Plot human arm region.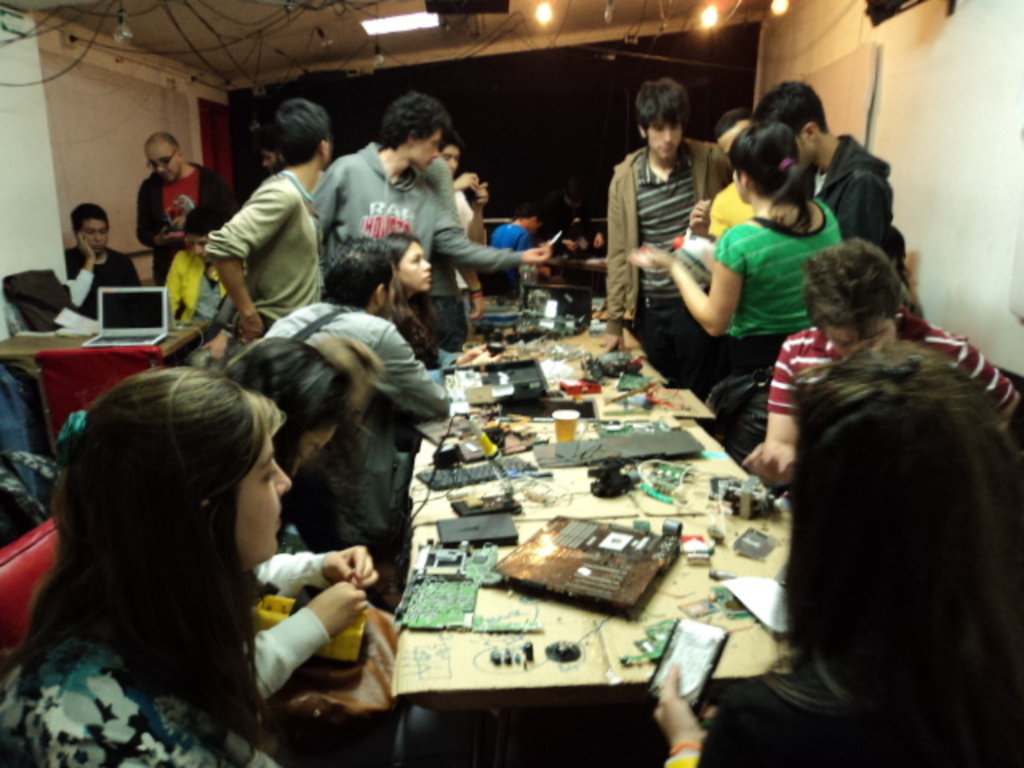
Plotted at region(370, 320, 451, 416).
